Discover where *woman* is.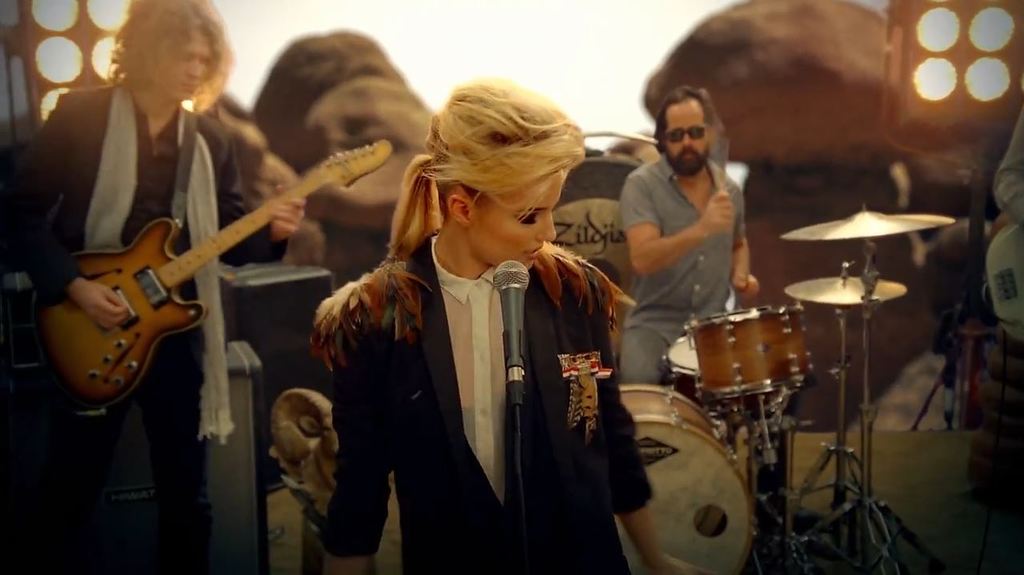
Discovered at [0,0,297,574].
